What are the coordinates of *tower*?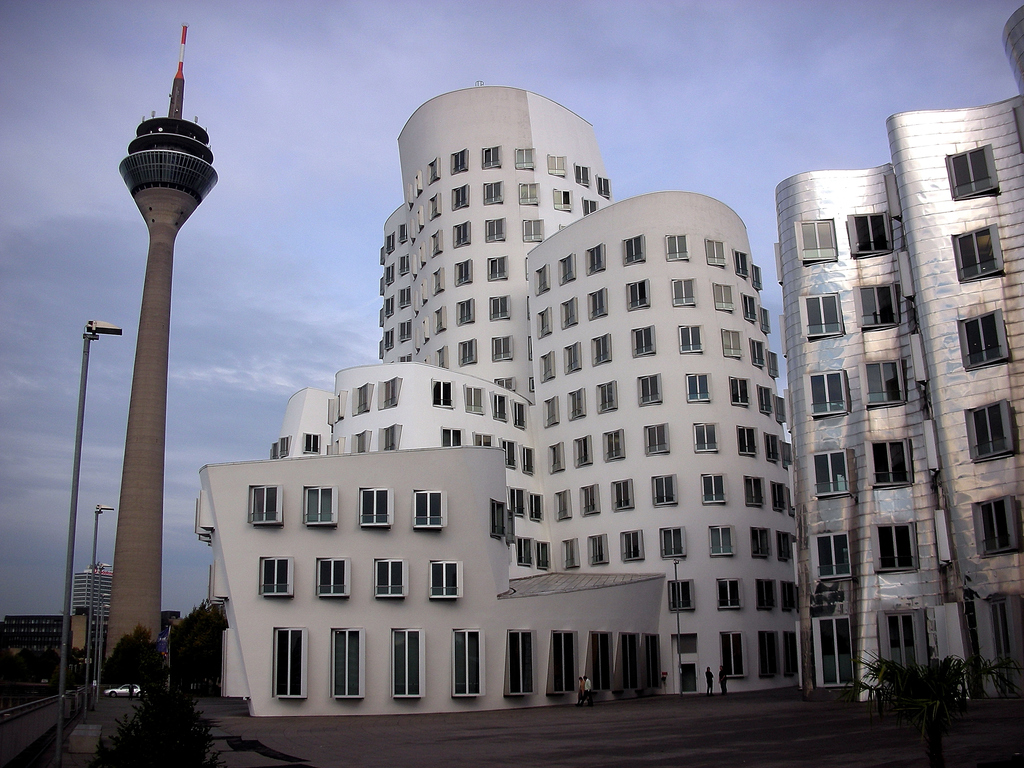
(left=886, top=93, right=1023, bottom=704).
